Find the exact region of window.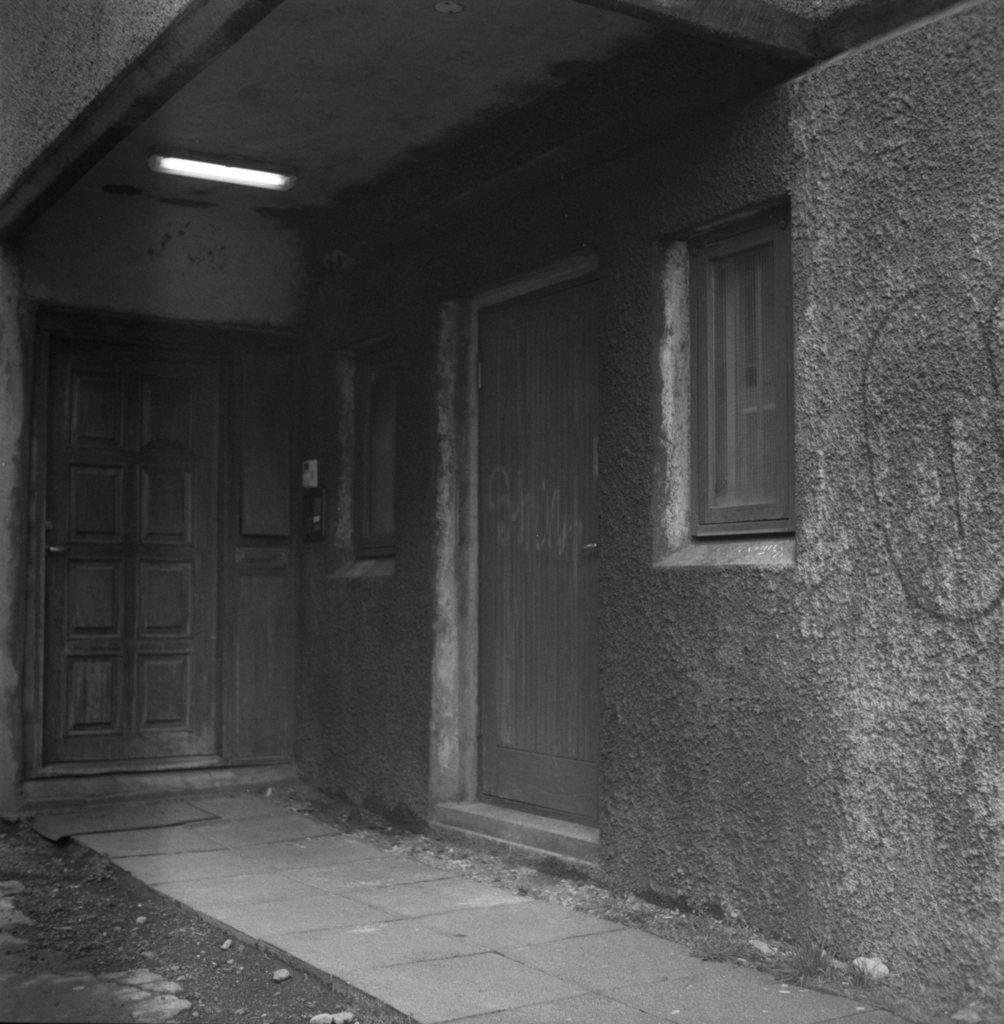
Exact region: box=[330, 331, 396, 576].
